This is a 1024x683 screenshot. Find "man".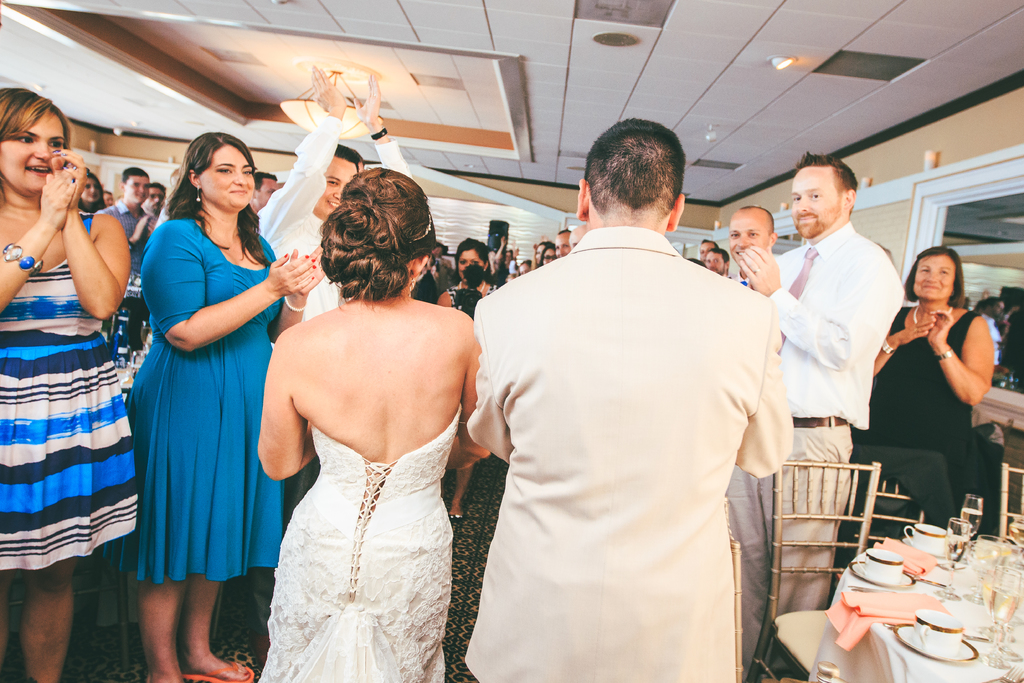
Bounding box: locate(726, 204, 776, 284).
